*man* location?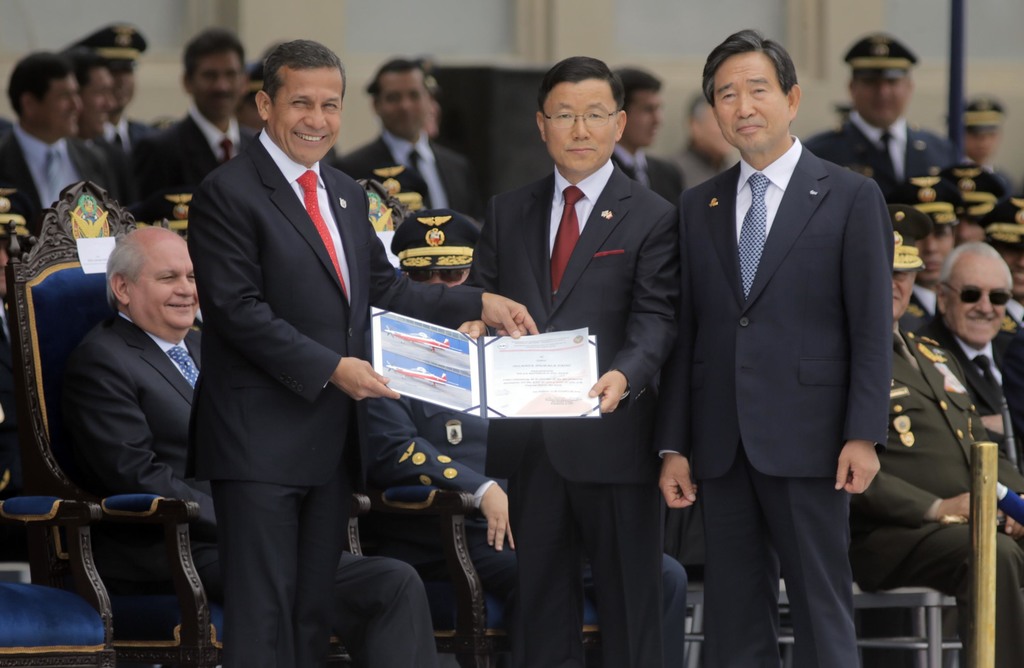
(x1=65, y1=227, x2=435, y2=667)
